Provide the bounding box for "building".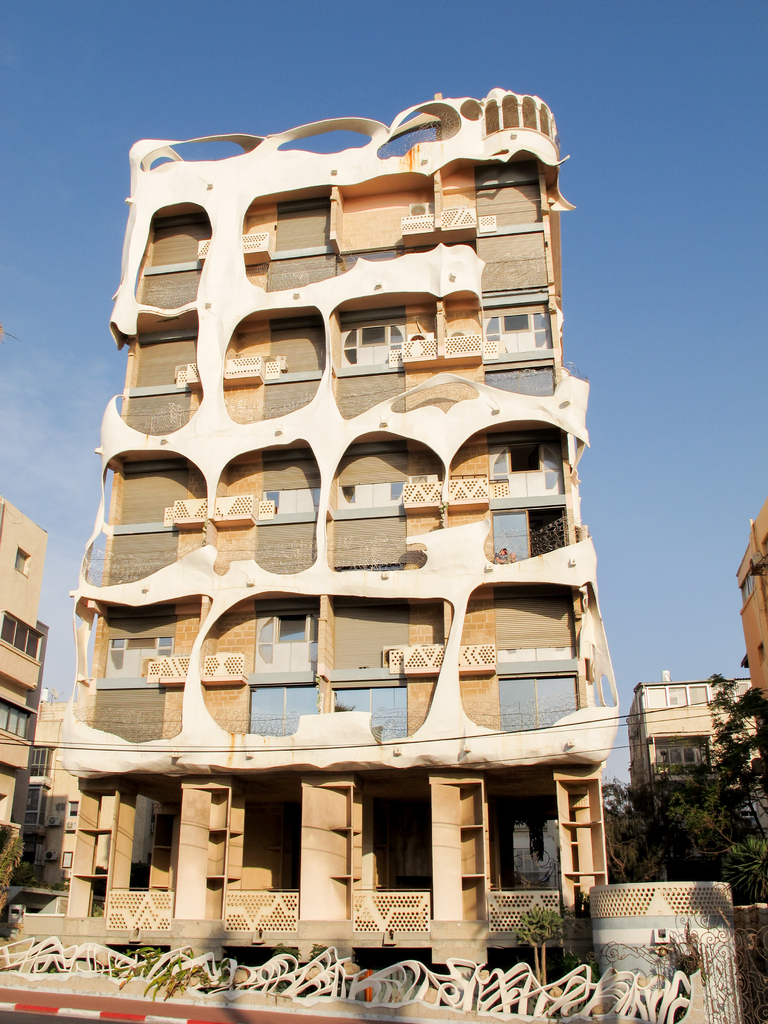
l=0, t=491, r=60, b=843.
